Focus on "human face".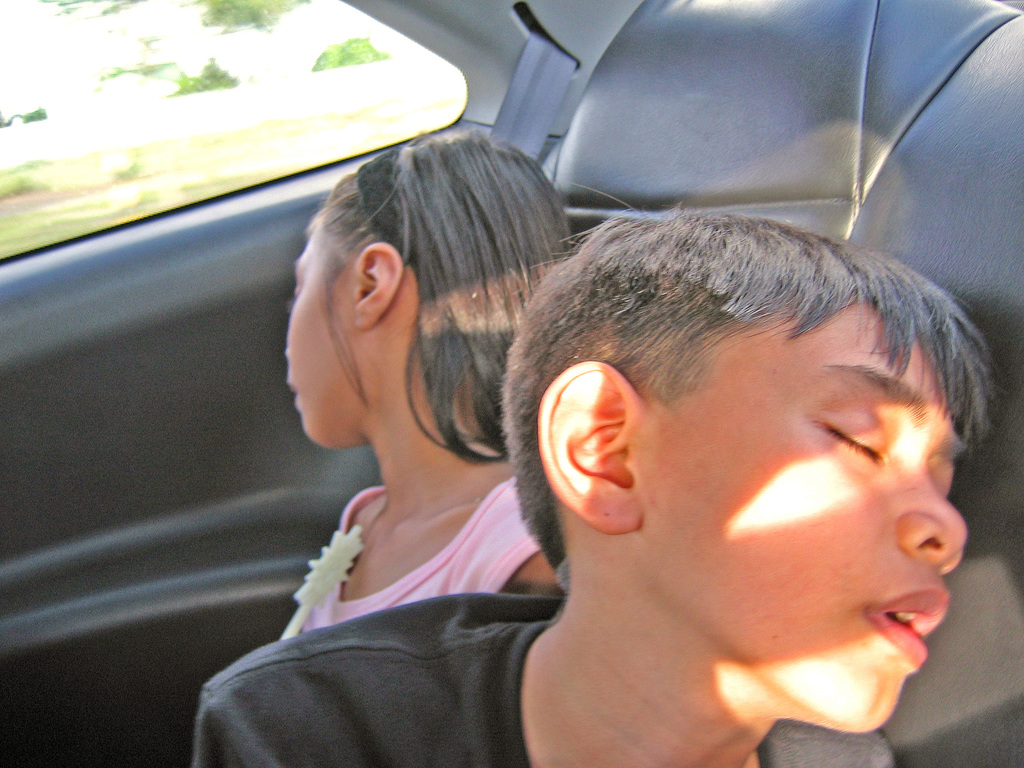
Focused at rect(281, 205, 396, 451).
